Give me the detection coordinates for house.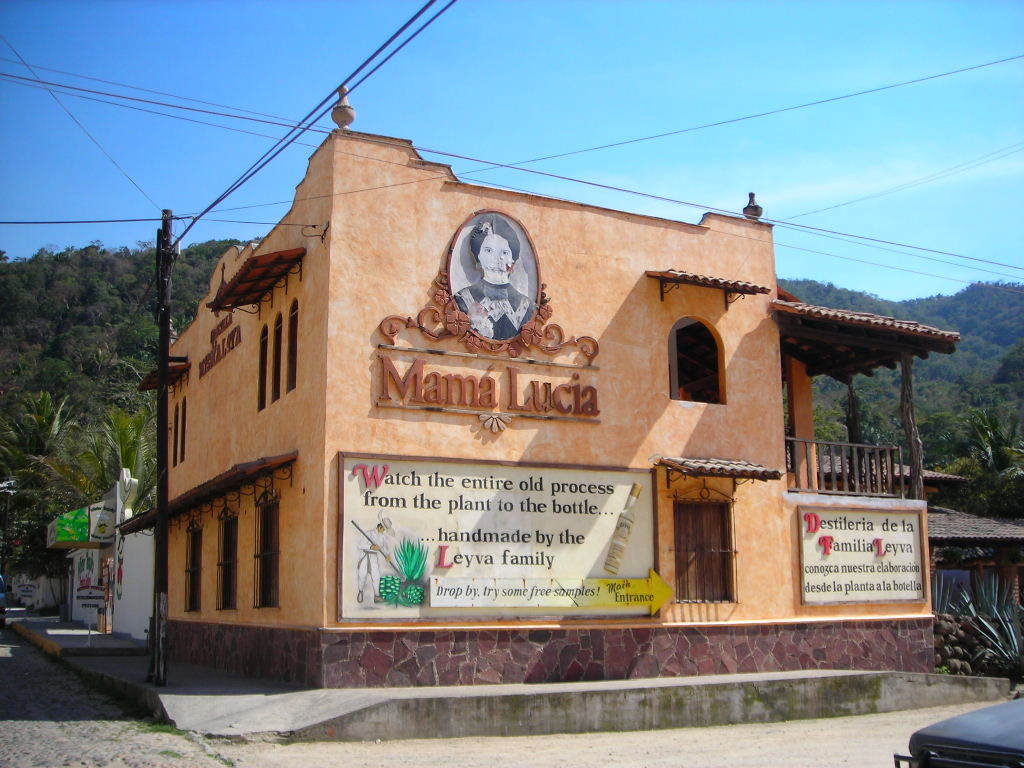
locate(817, 451, 1023, 664).
